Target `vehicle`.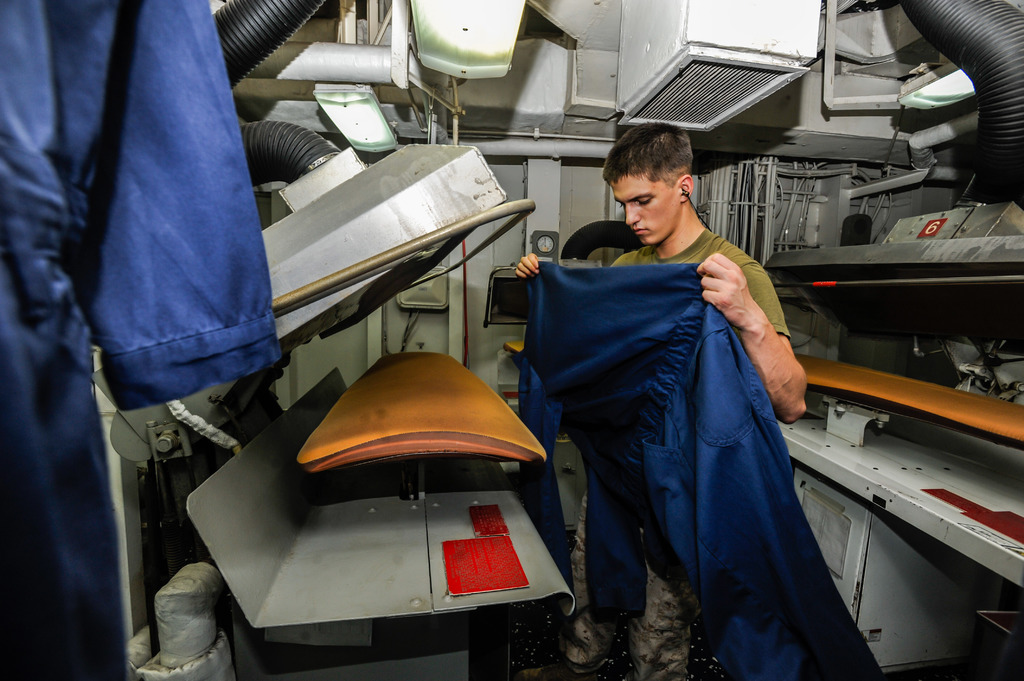
Target region: detection(0, 0, 1023, 680).
